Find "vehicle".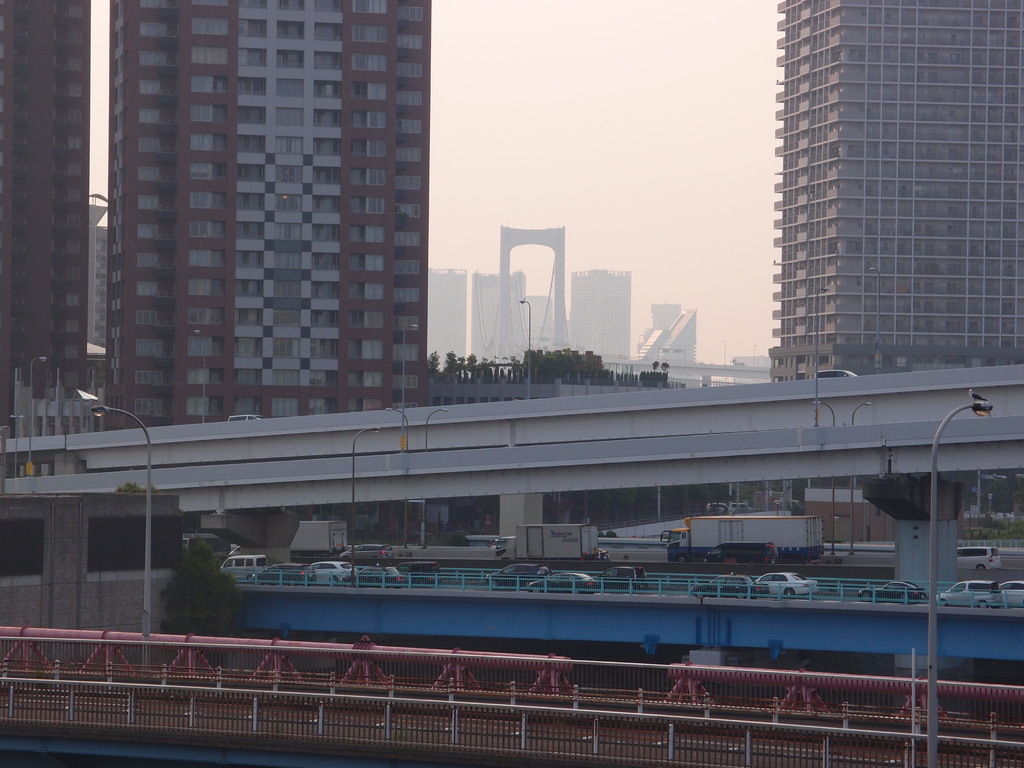
region(401, 557, 442, 587).
